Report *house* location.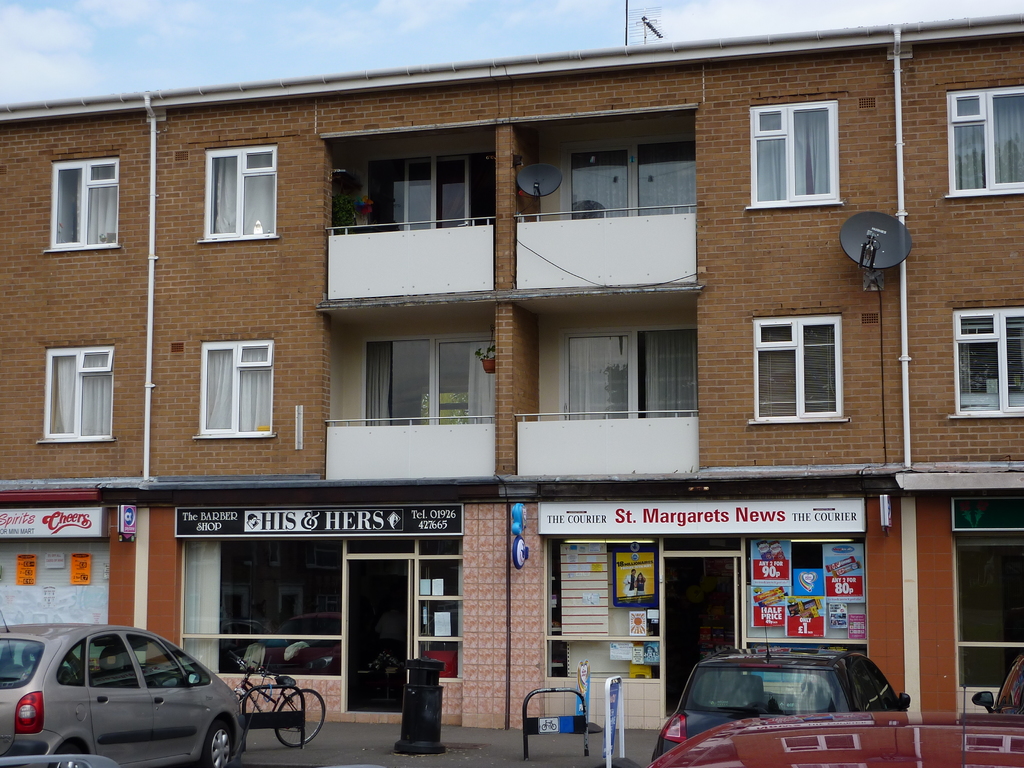
Report: bbox=(0, 8, 1023, 767).
